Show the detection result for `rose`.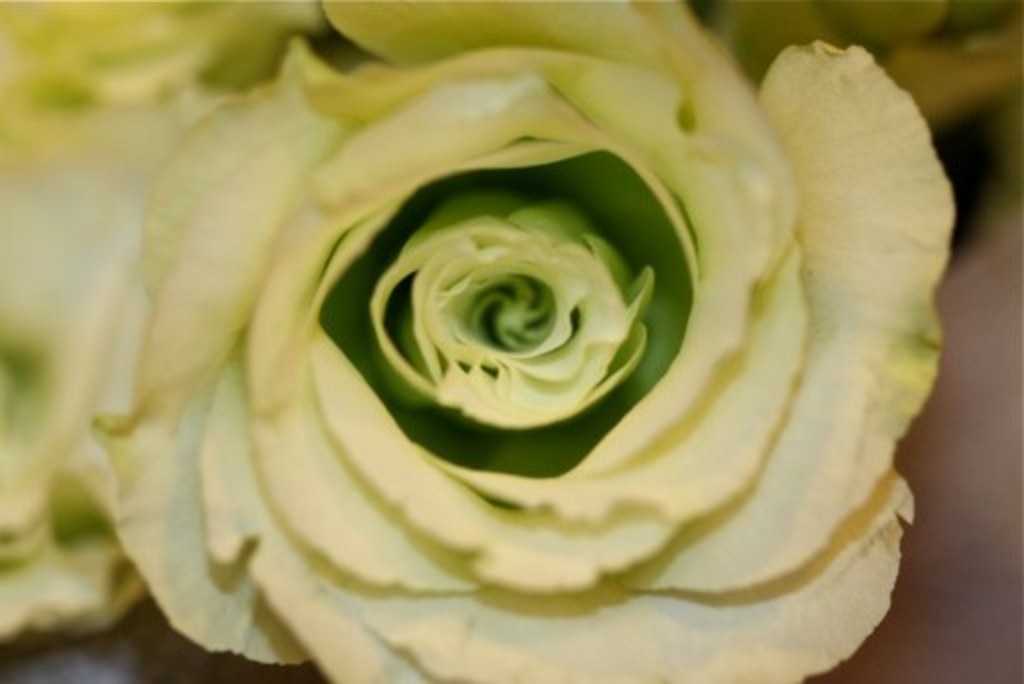
box(76, 0, 966, 682).
